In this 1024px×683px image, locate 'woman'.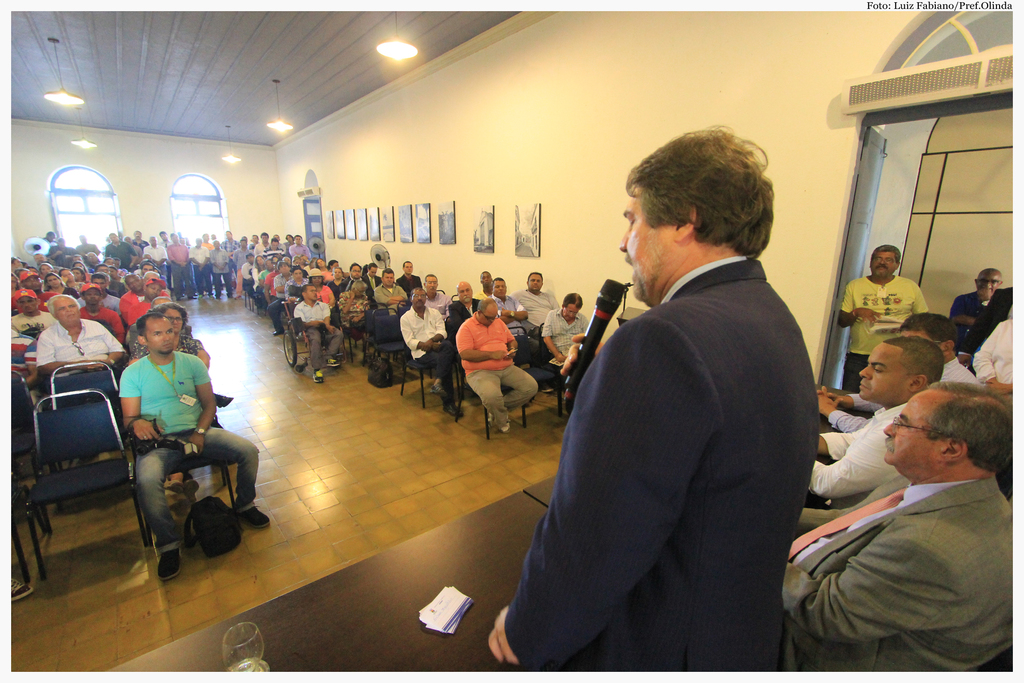
Bounding box: select_region(285, 267, 305, 348).
